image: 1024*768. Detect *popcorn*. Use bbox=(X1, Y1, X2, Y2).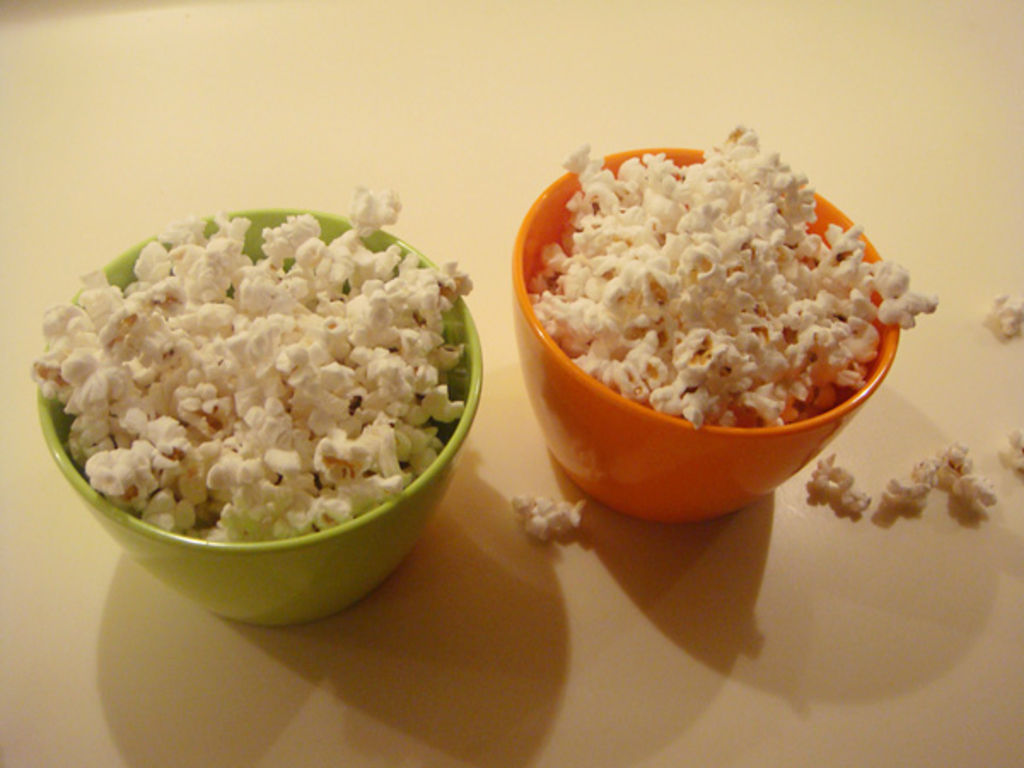
bbox=(876, 464, 932, 512).
